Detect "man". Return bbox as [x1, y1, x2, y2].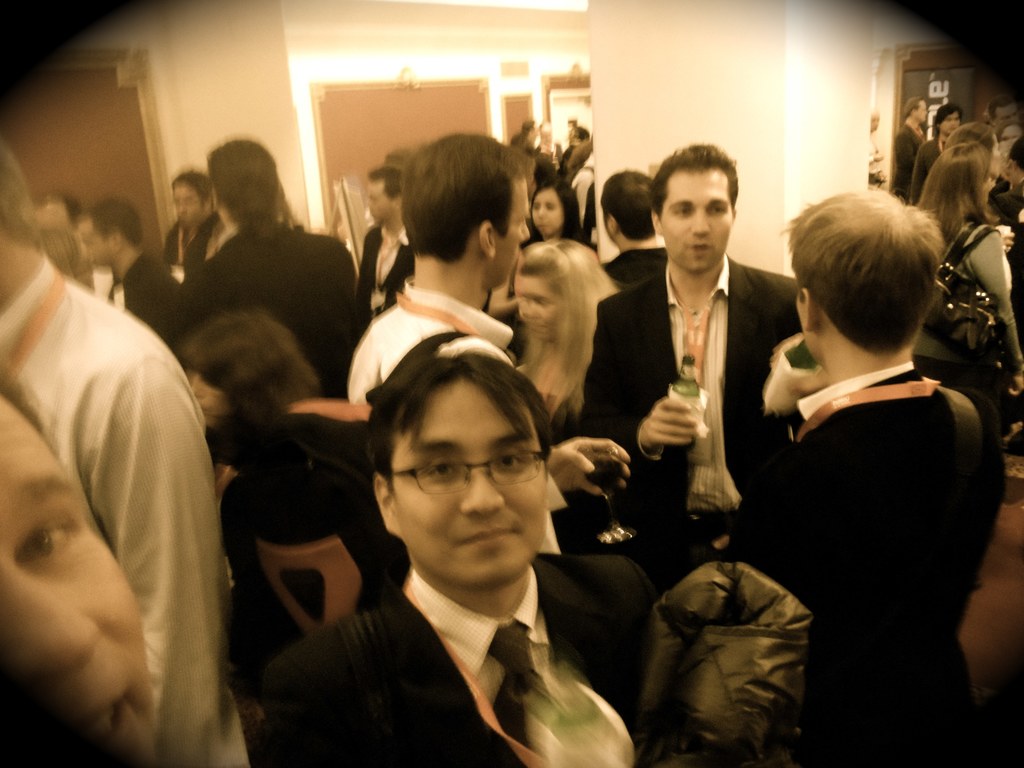
[578, 138, 810, 602].
